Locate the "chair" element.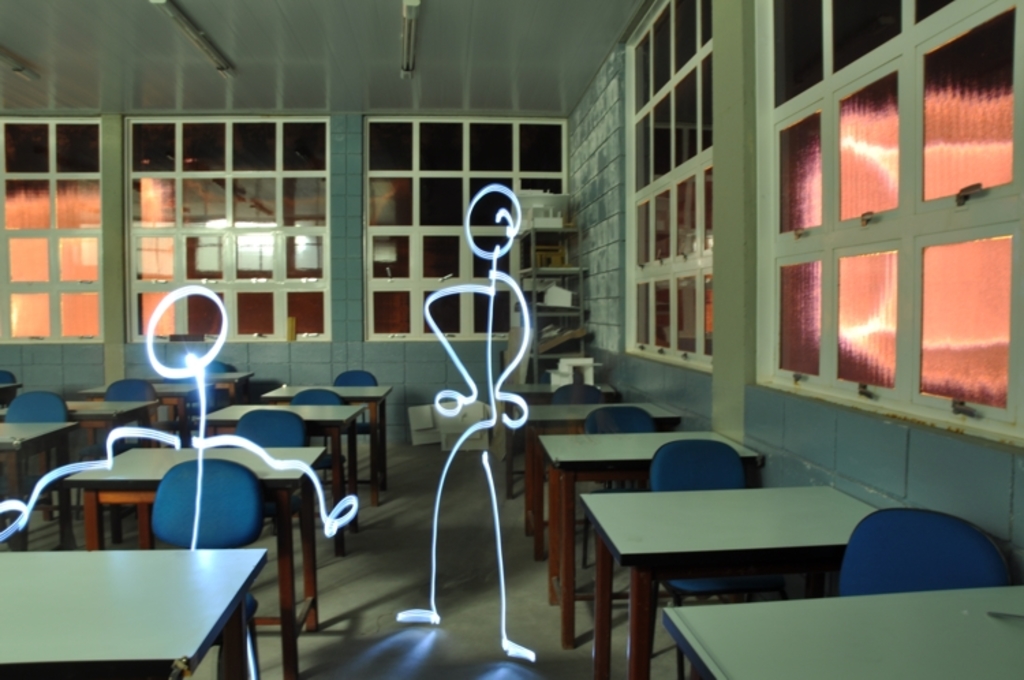
Element bbox: [x1=5, y1=393, x2=67, y2=430].
